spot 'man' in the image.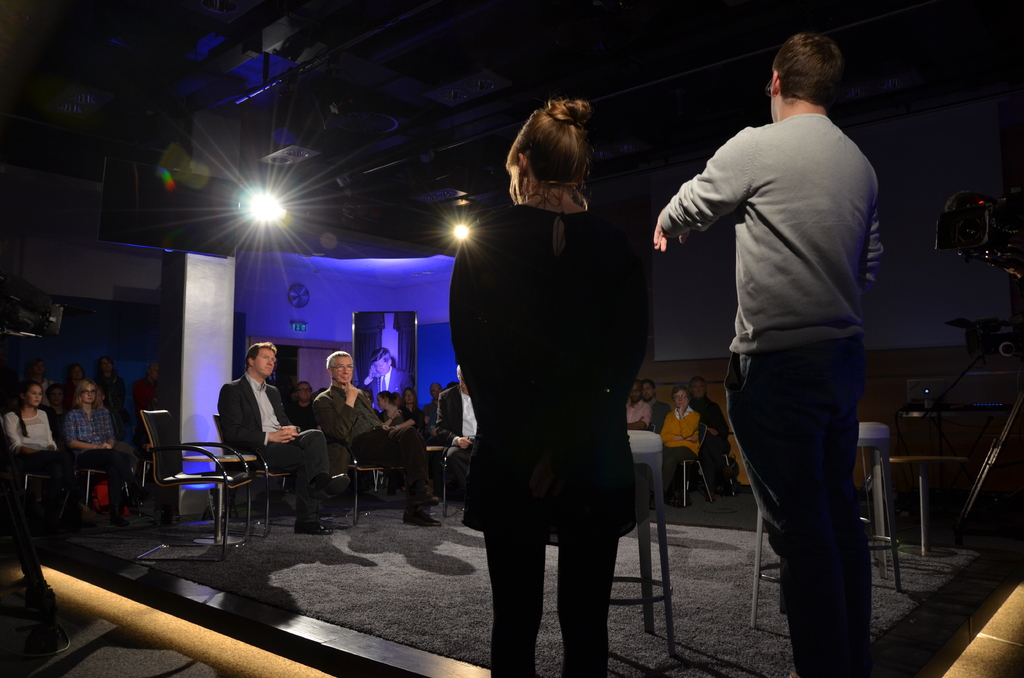
'man' found at bbox(439, 366, 480, 531).
